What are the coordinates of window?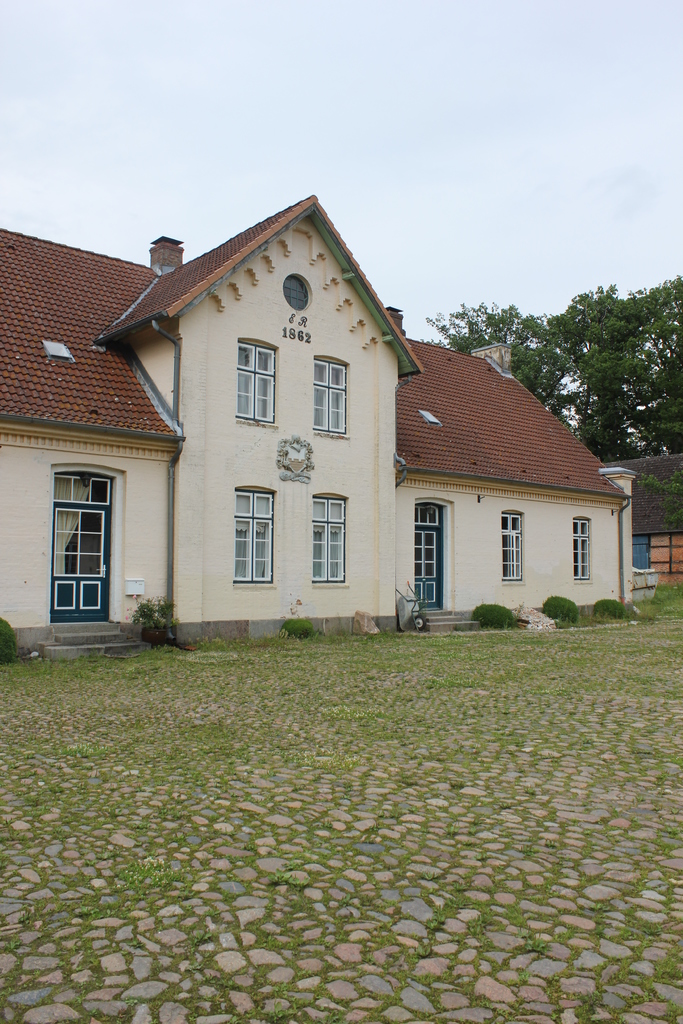
566,517,591,580.
